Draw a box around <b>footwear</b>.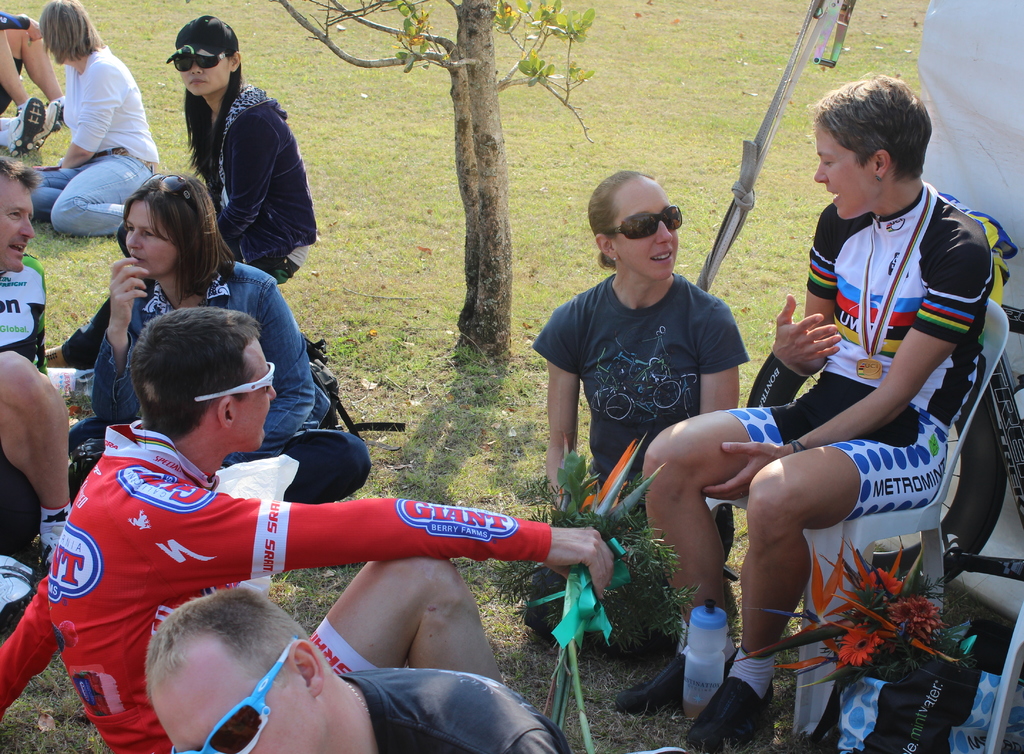
box=[1, 96, 47, 158].
